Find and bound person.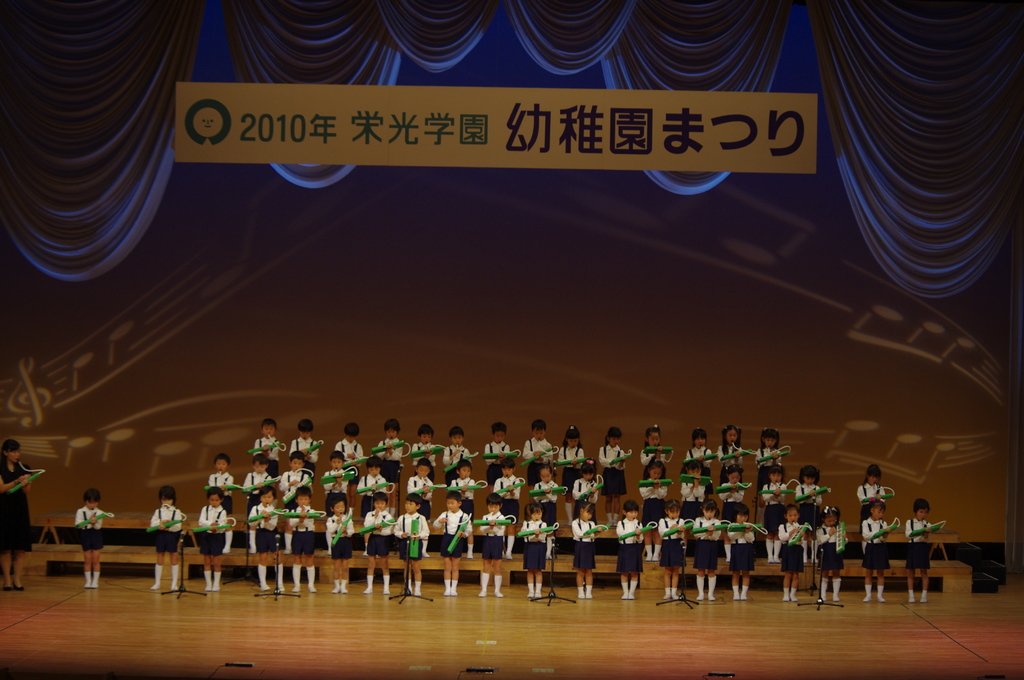
Bound: [753, 426, 787, 469].
